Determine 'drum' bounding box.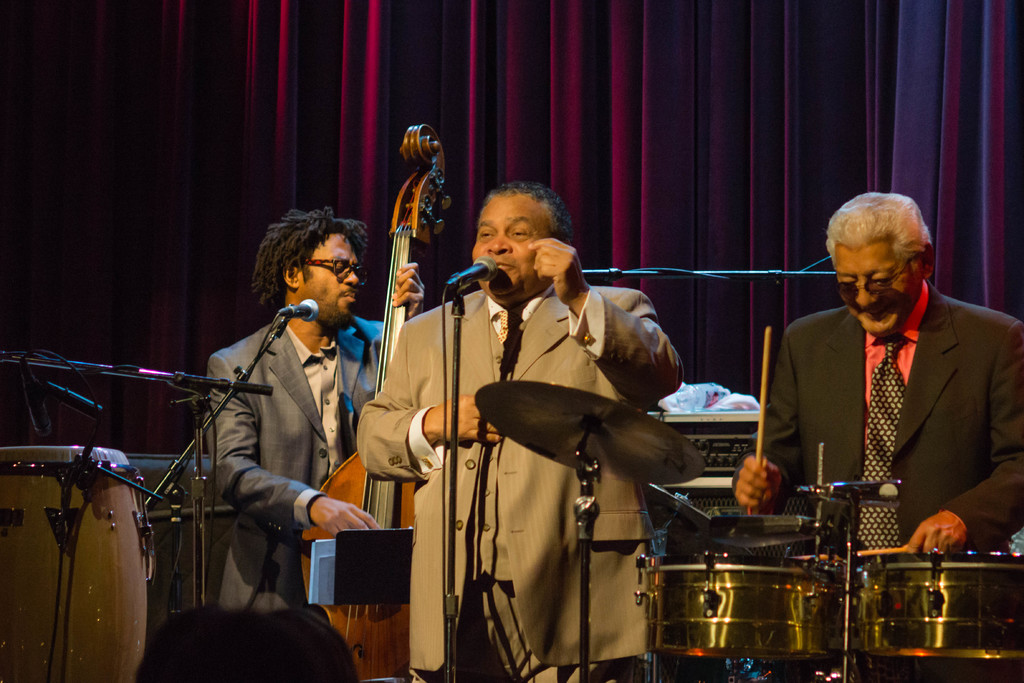
Determined: <box>639,555,845,659</box>.
